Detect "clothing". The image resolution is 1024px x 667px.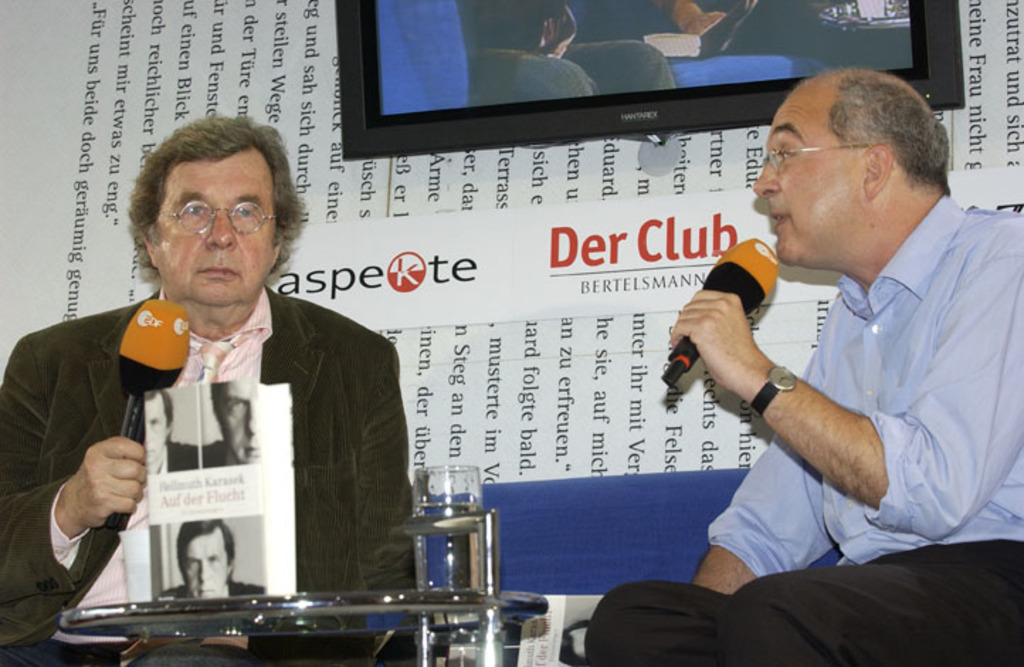
box(165, 579, 271, 595).
